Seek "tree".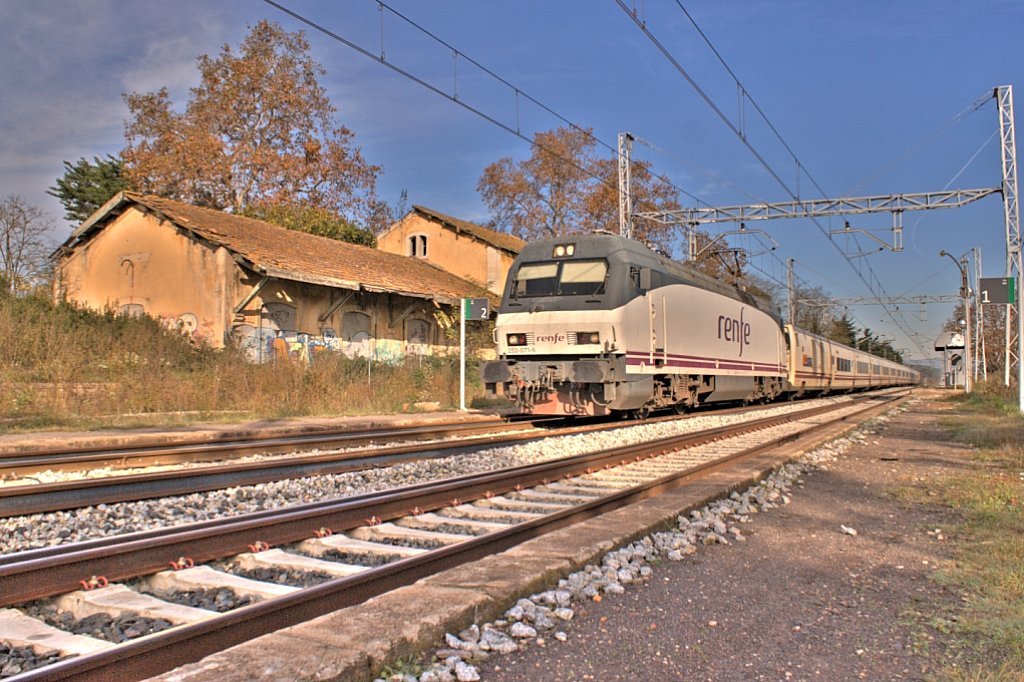
(left=271, top=206, right=366, bottom=239).
